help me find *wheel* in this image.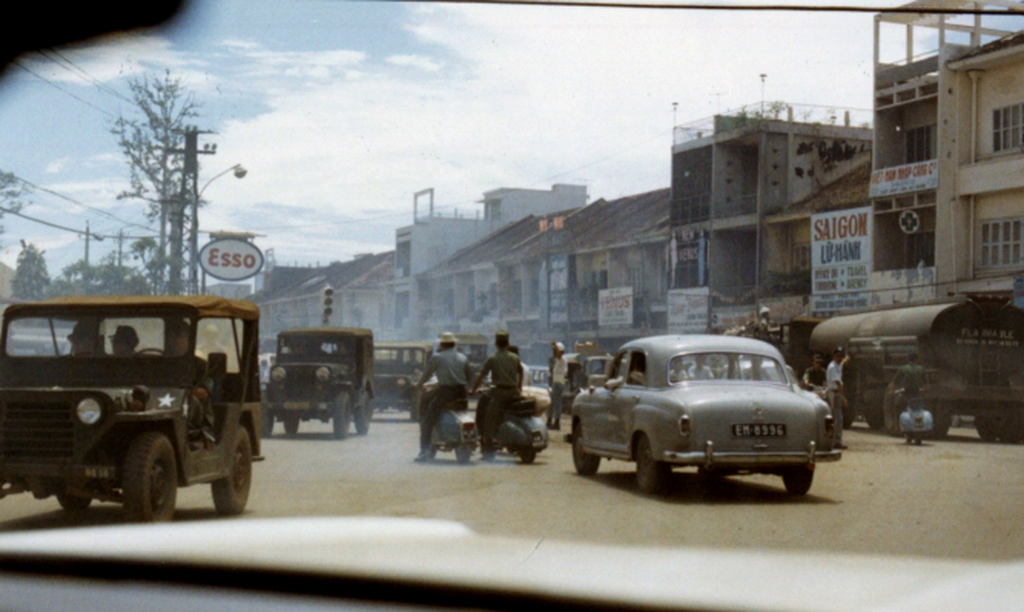
Found it: select_region(261, 393, 275, 438).
